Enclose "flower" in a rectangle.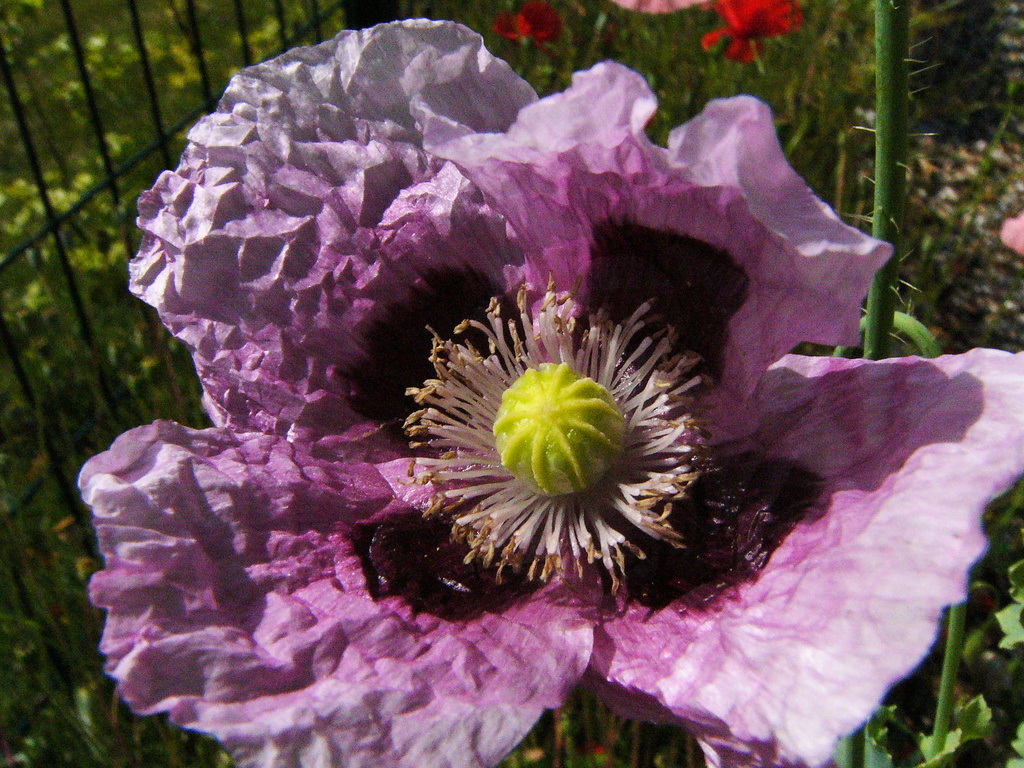
box(494, 0, 564, 53).
